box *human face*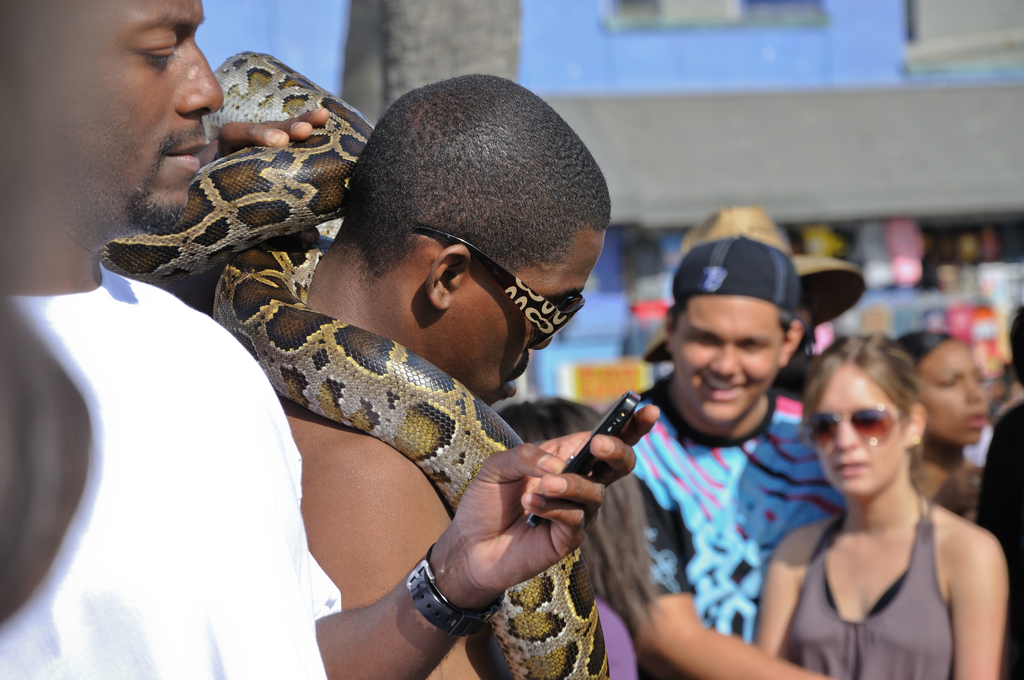
{"x1": 669, "y1": 299, "x2": 786, "y2": 424}
